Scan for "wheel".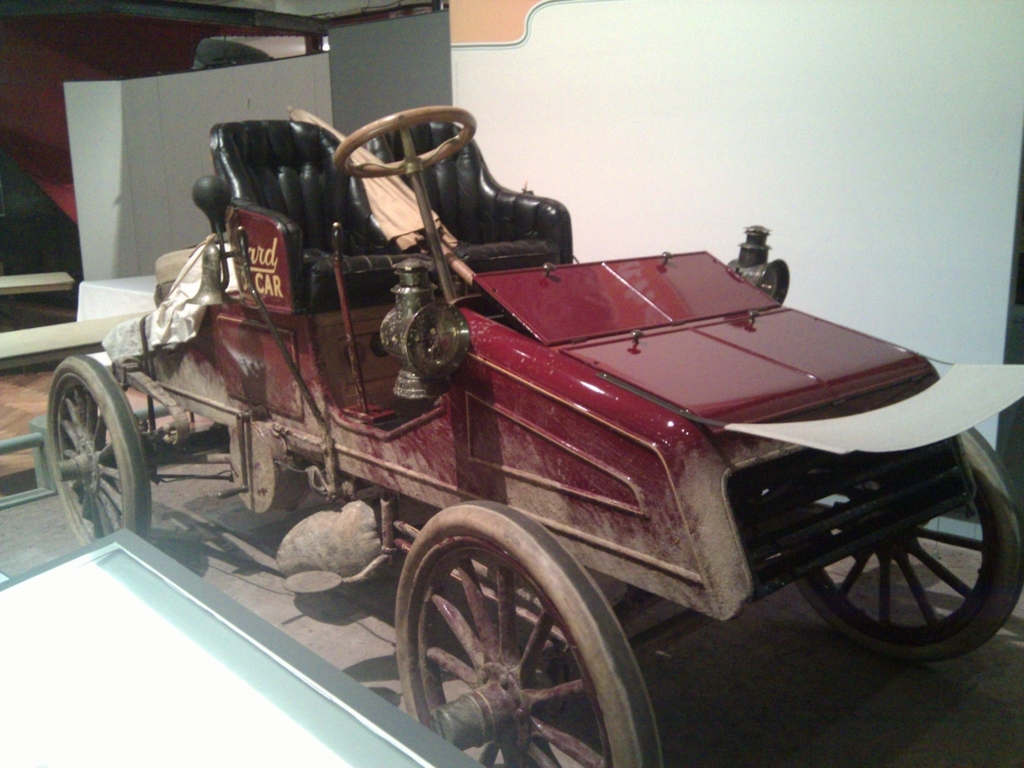
Scan result: 772, 429, 1023, 655.
